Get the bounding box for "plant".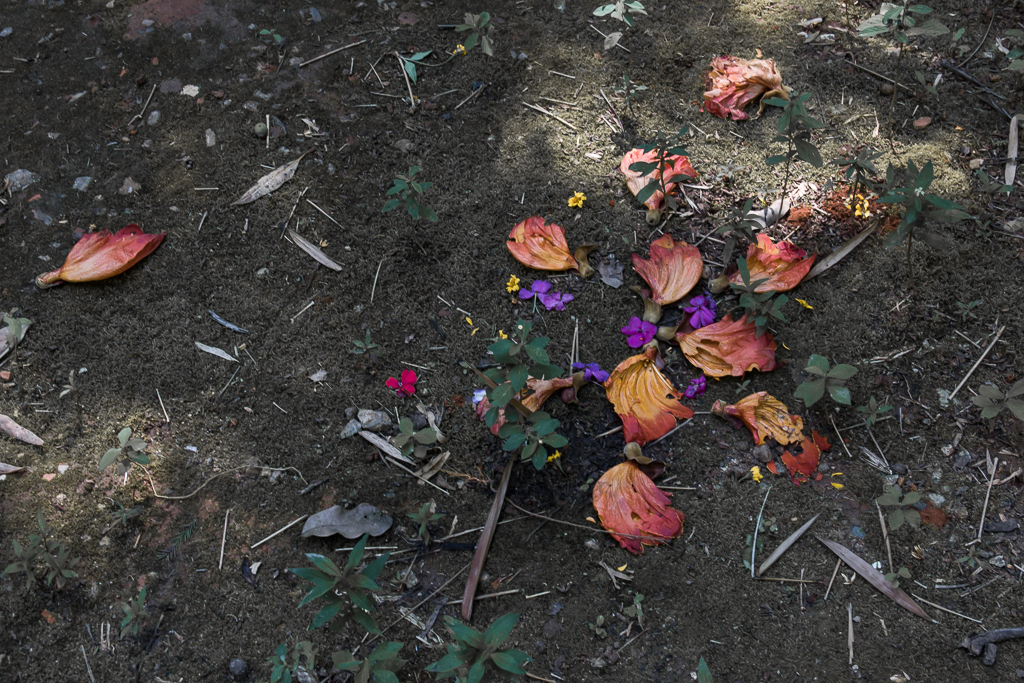
<region>762, 84, 824, 241</region>.
